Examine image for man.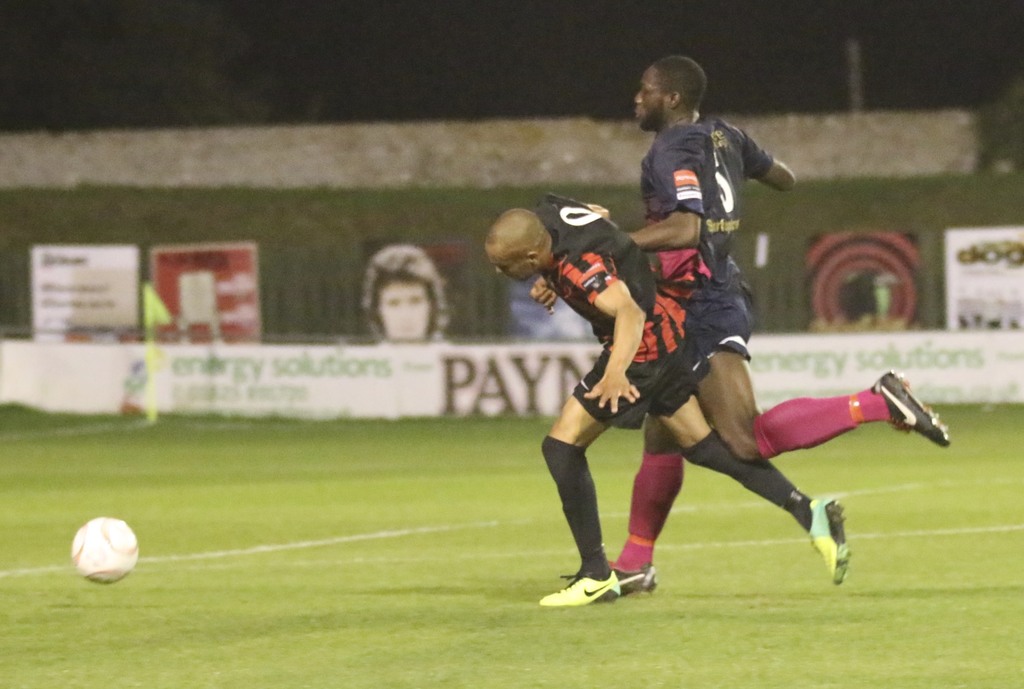
Examination result: BBox(482, 182, 858, 619).
